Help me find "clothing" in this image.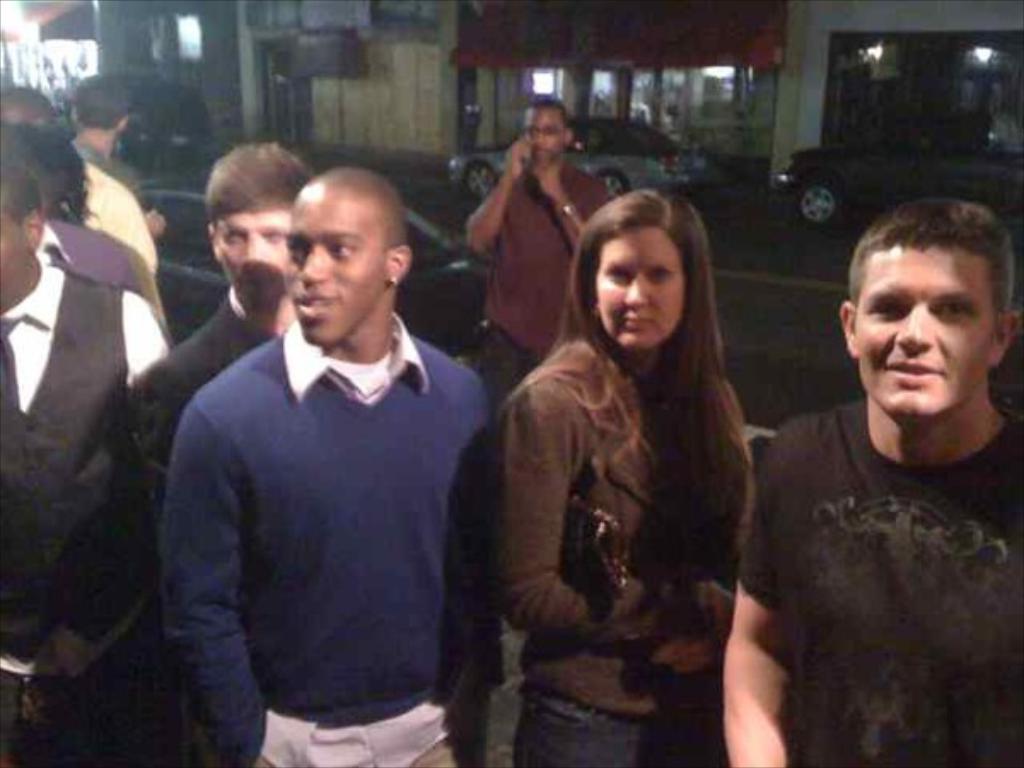
Found it: 130,288,280,555.
